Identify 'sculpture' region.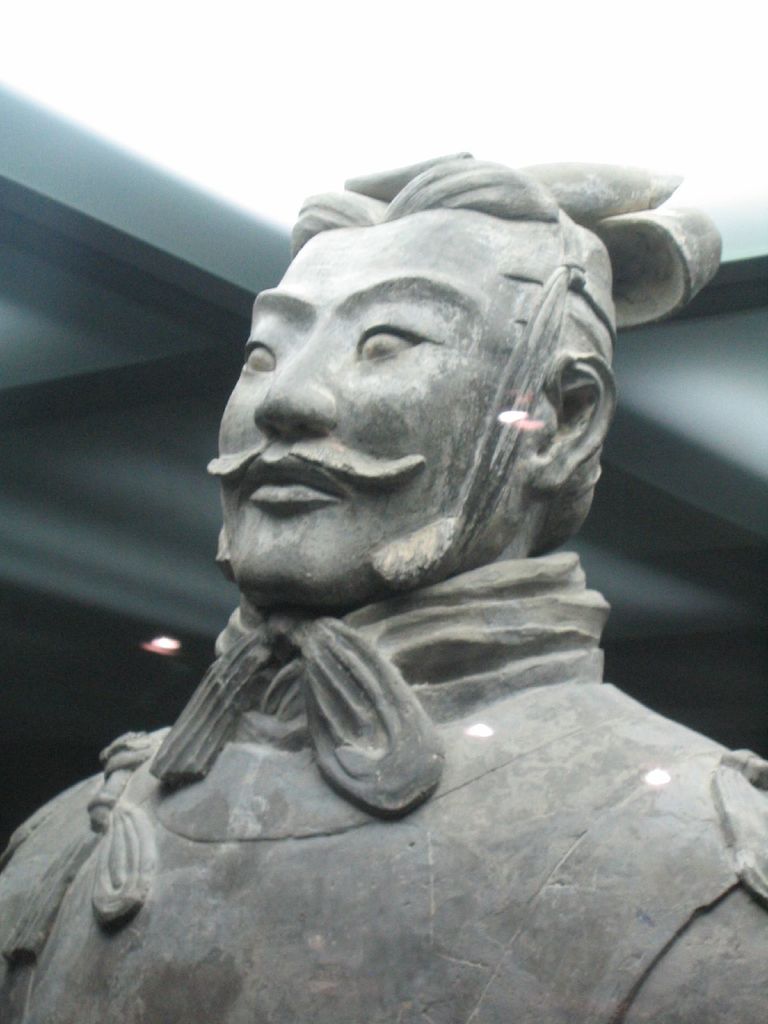
Region: BBox(32, 125, 742, 984).
